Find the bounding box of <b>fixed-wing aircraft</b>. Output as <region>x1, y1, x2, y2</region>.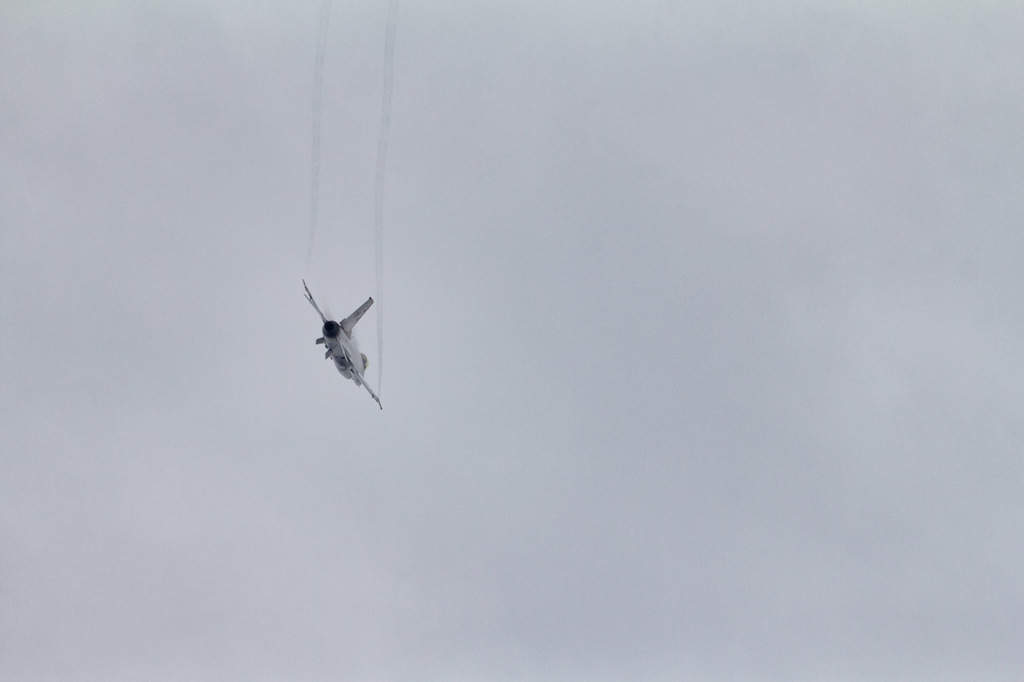
<region>304, 281, 382, 413</region>.
